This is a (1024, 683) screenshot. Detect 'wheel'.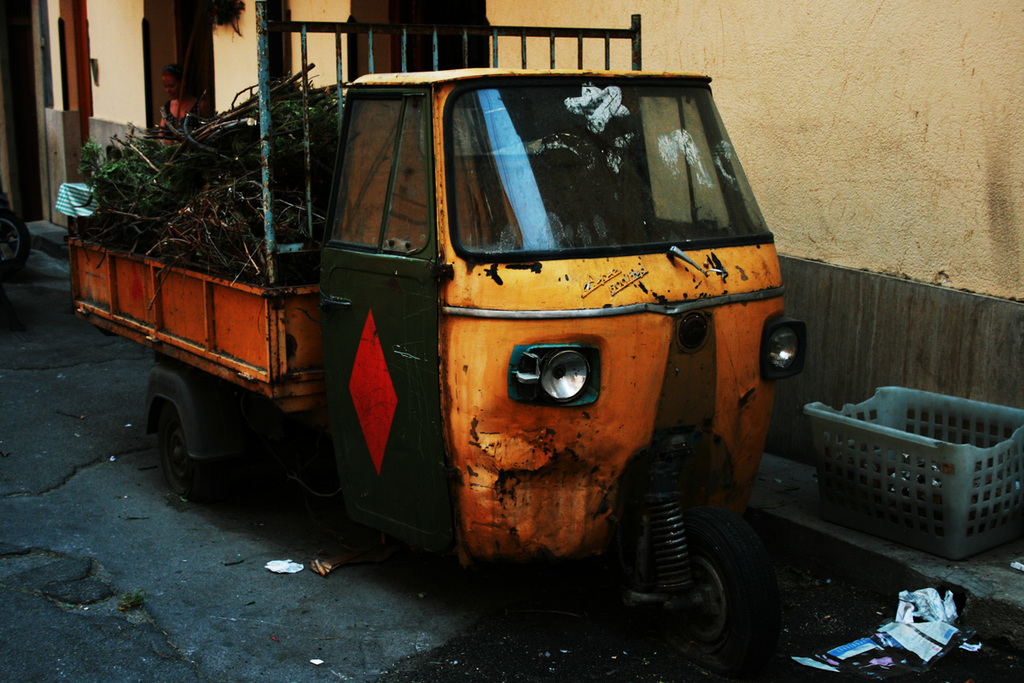
BBox(154, 407, 231, 505).
